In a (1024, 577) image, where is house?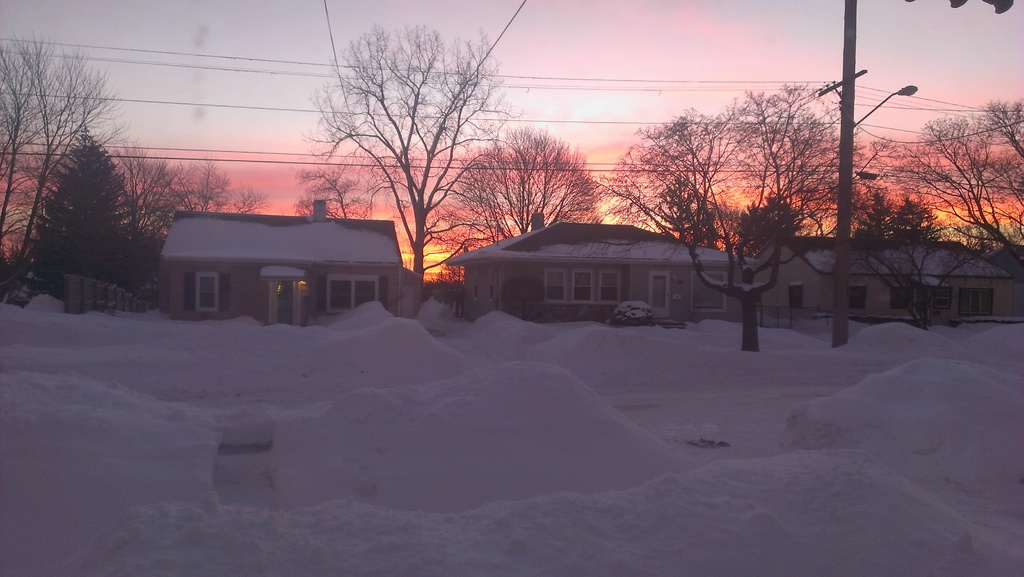
BBox(756, 232, 1022, 324).
